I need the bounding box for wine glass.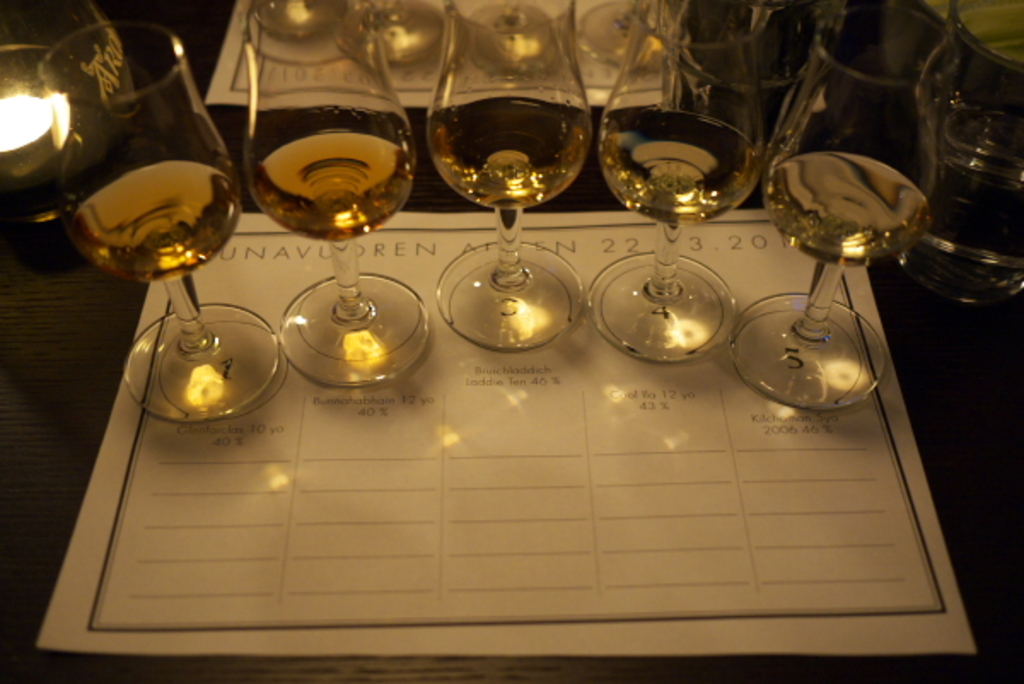
Here it is: l=34, t=22, r=283, b=425.
